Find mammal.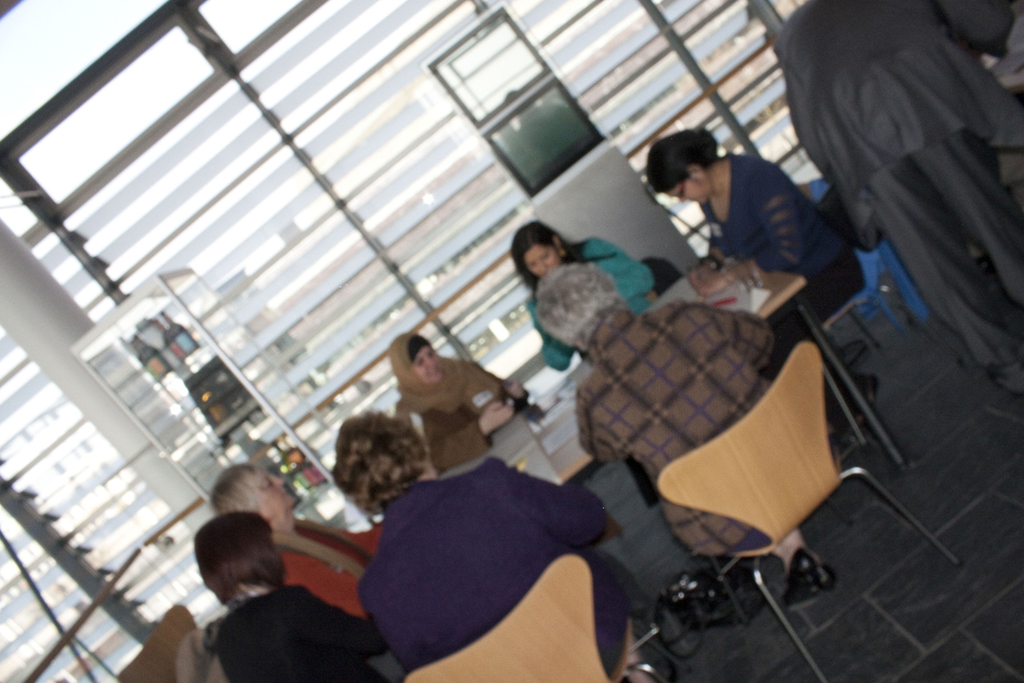
310 426 685 680.
